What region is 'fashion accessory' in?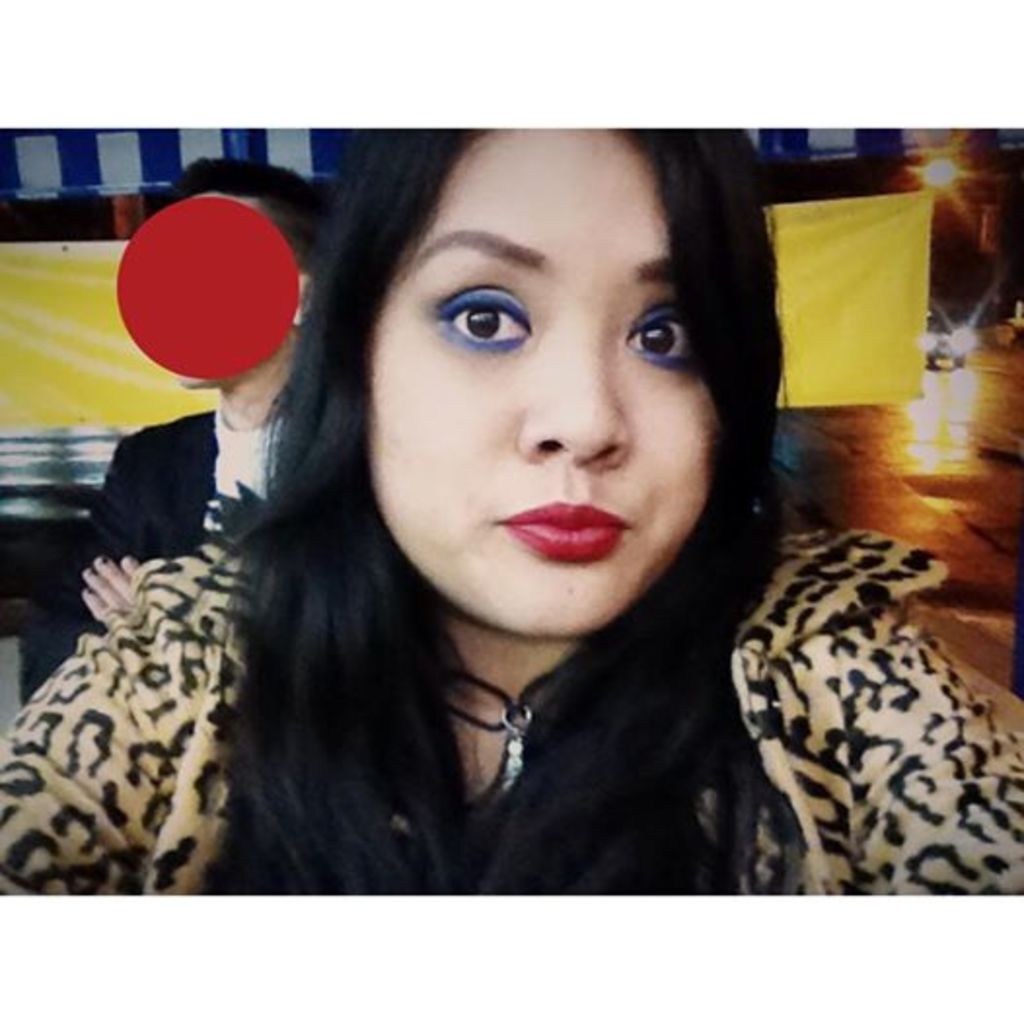
{"left": 444, "top": 652, "right": 580, "bottom": 804}.
